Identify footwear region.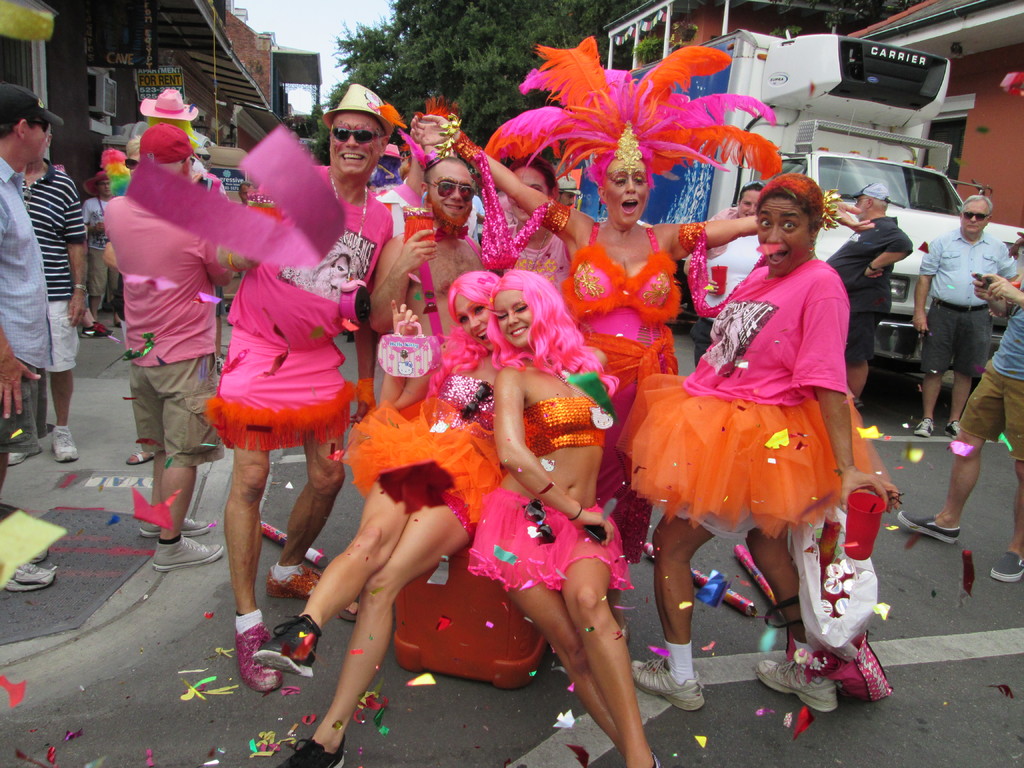
Region: {"x1": 257, "y1": 606, "x2": 317, "y2": 684}.
